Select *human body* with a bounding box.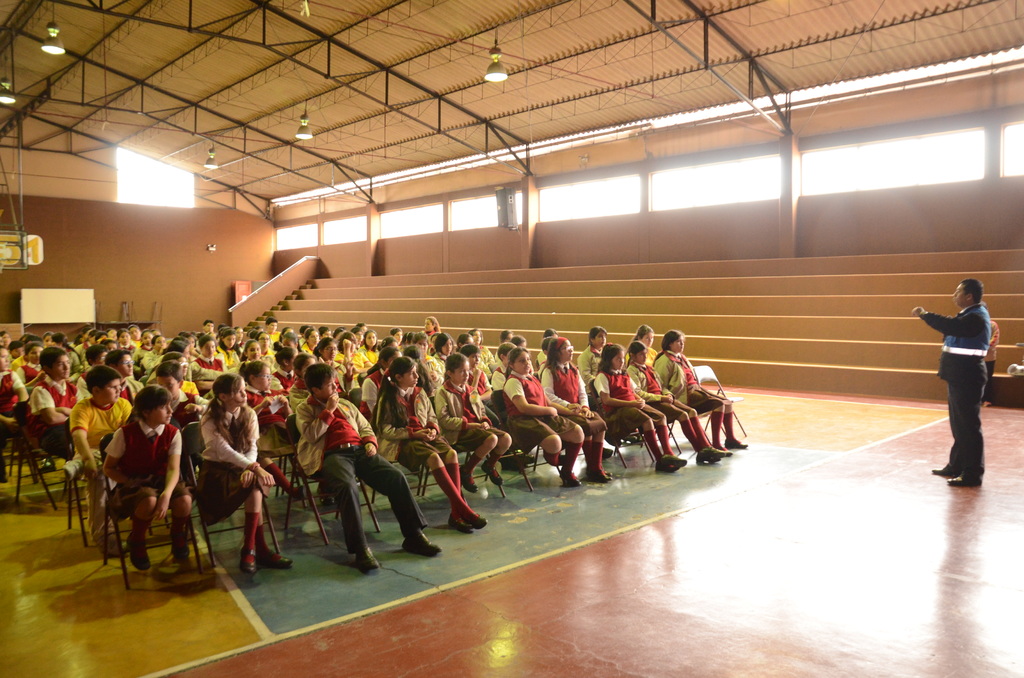
box(189, 369, 279, 564).
